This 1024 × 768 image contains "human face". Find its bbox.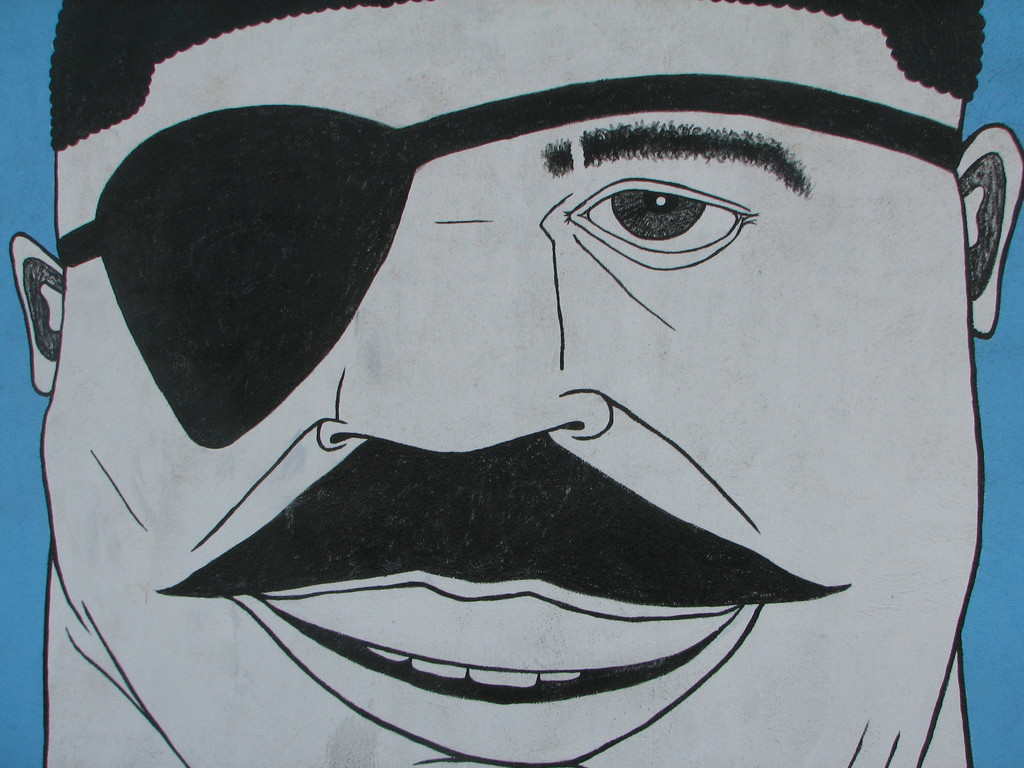
(44, 1, 981, 767).
